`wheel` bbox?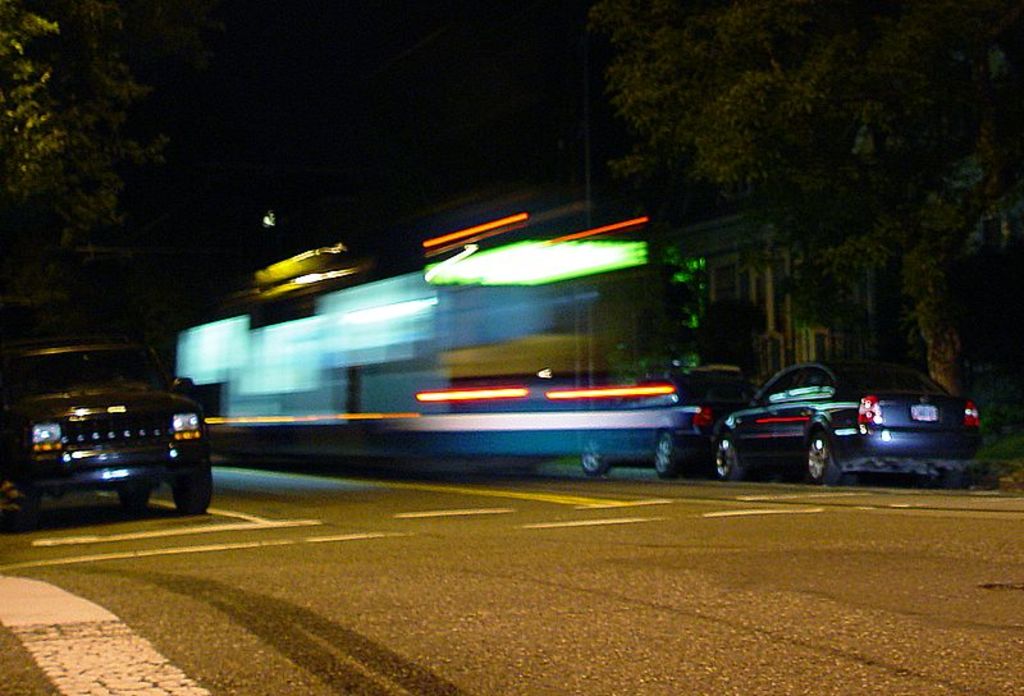
rect(579, 439, 605, 473)
